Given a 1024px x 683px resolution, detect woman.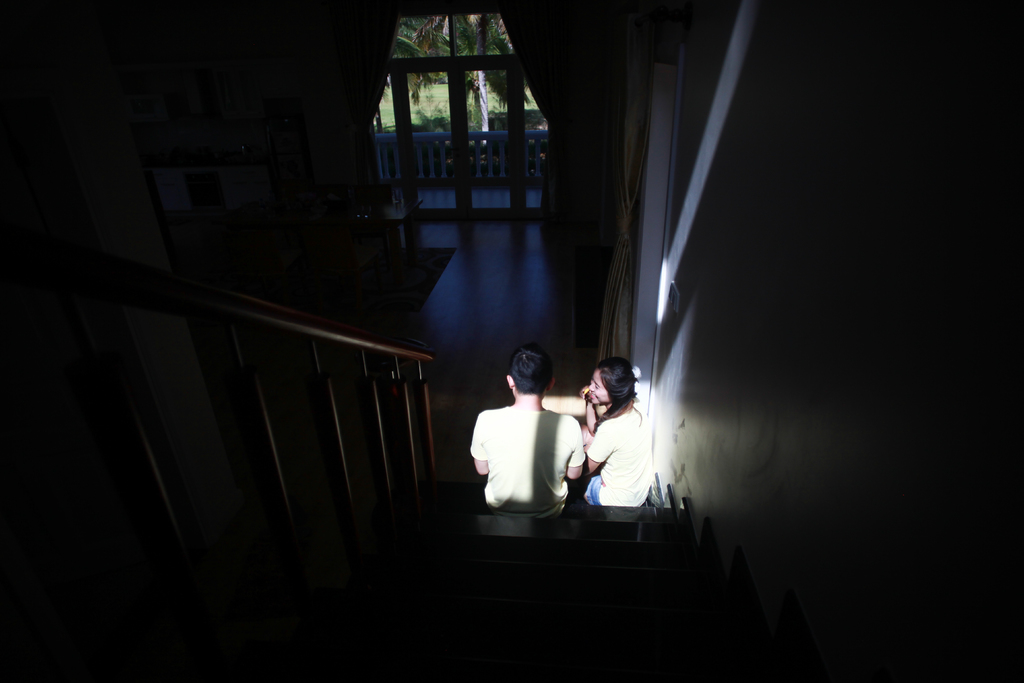
[left=582, top=356, right=655, bottom=507].
